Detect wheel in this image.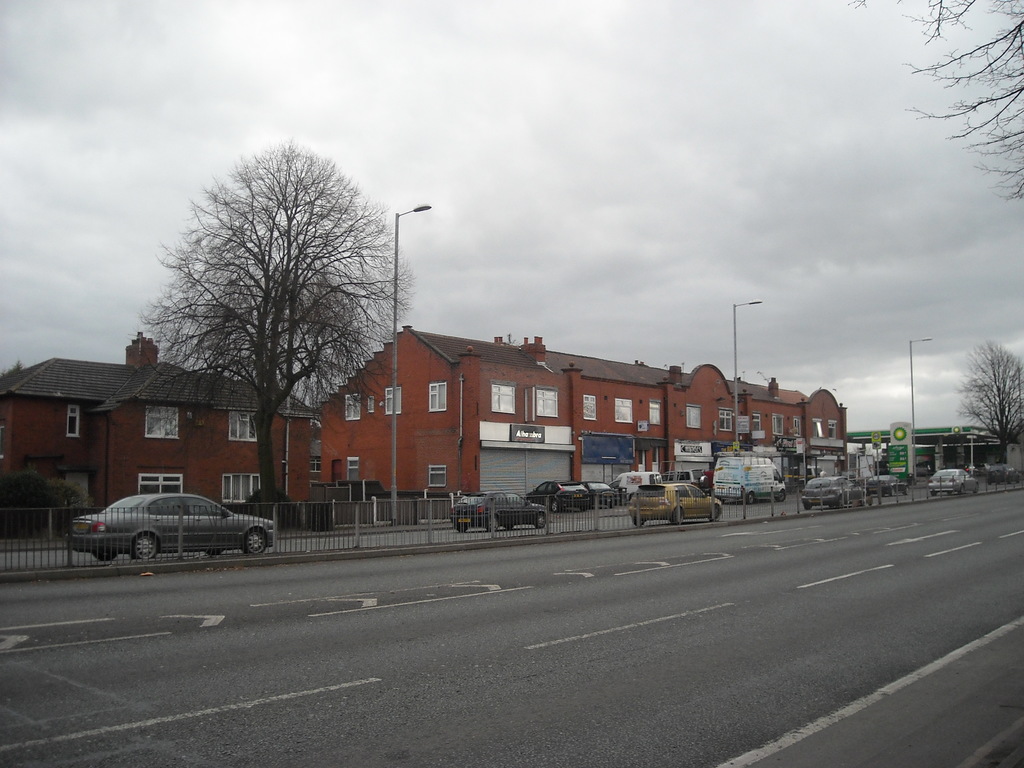
Detection: 635,517,645,525.
